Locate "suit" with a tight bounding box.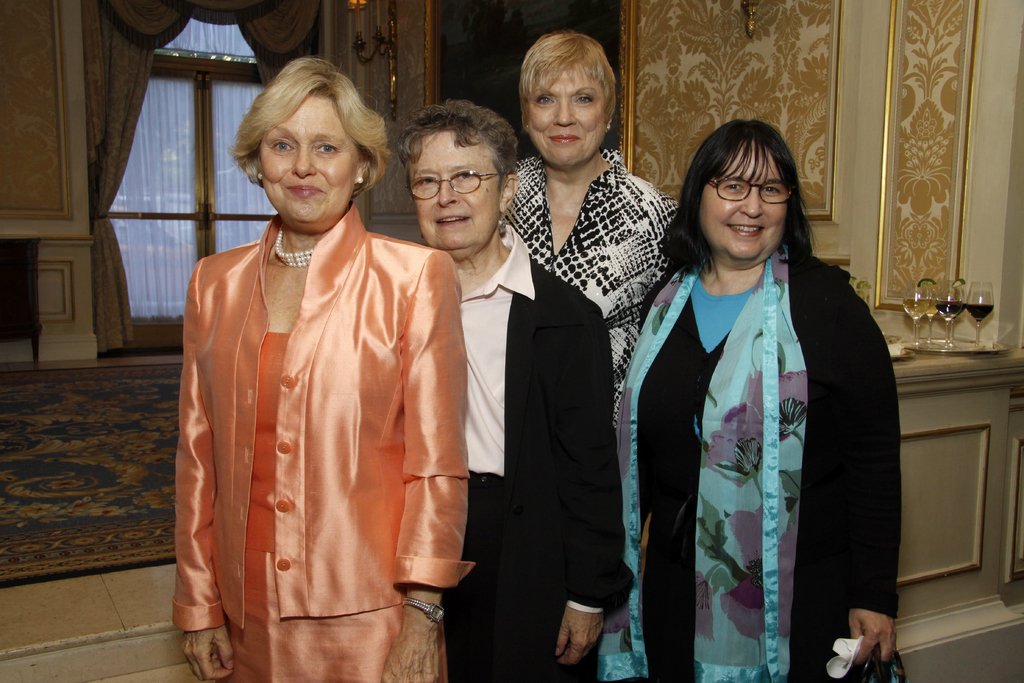
bbox(444, 256, 619, 682).
